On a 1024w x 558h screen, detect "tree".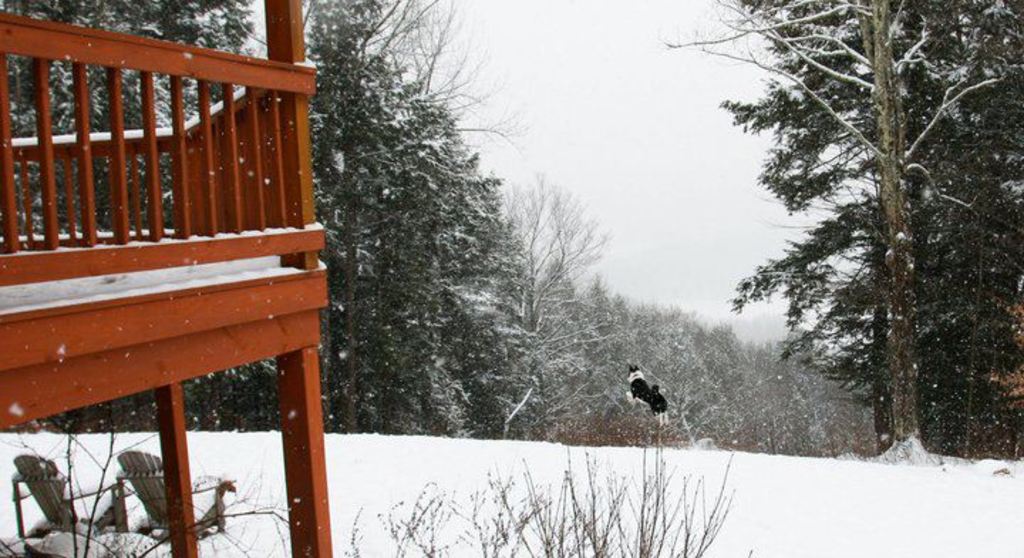
0,0,643,441.
